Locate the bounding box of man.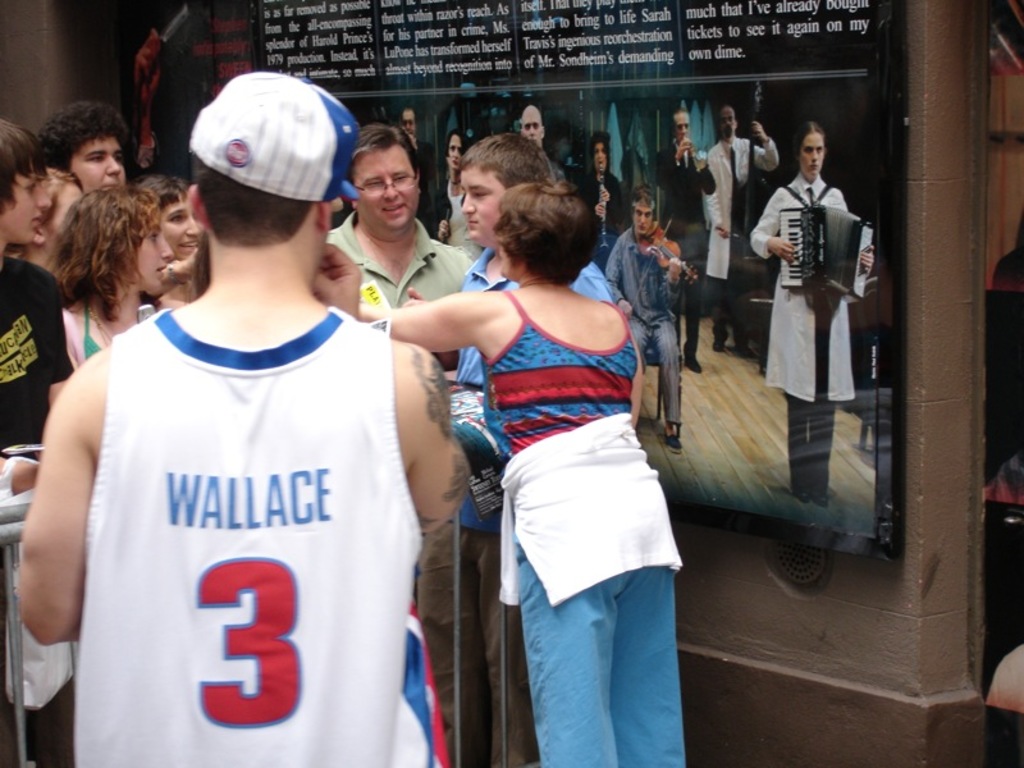
Bounding box: detection(575, 131, 632, 268).
